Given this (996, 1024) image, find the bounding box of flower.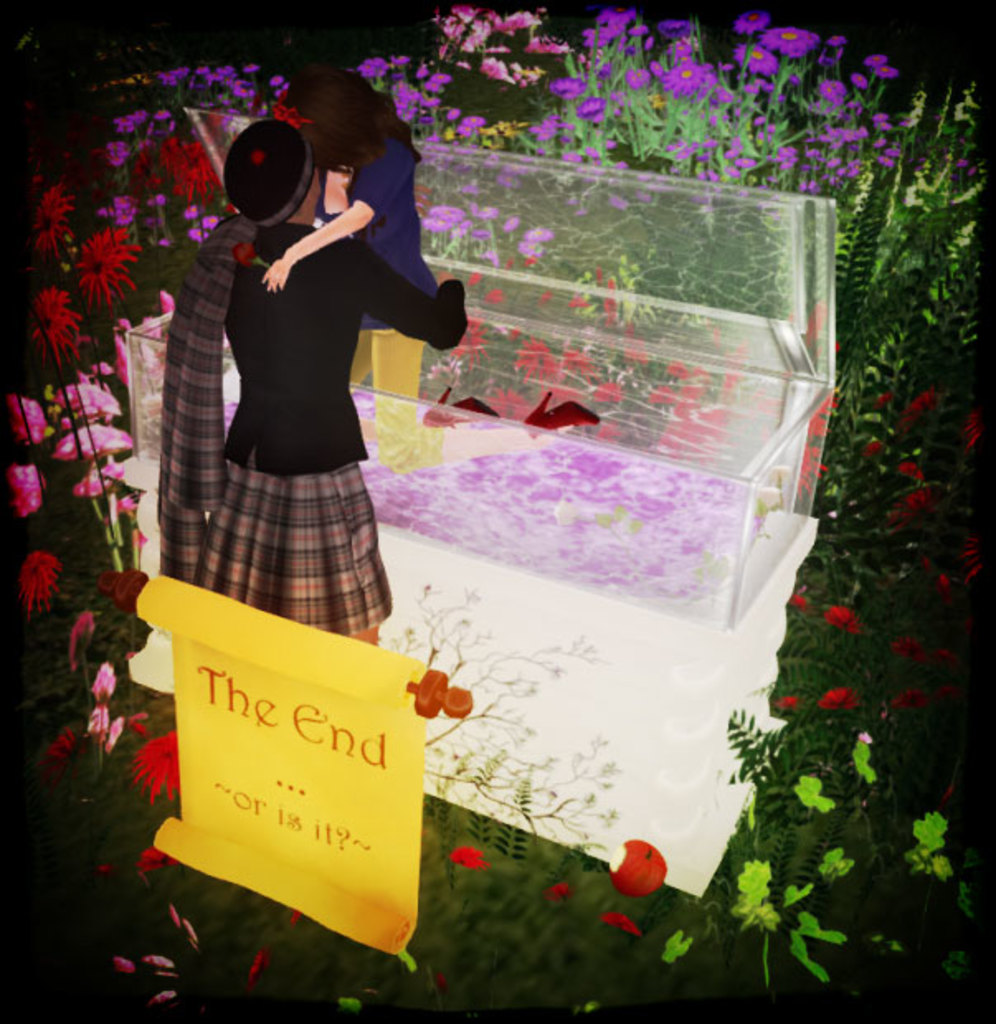
[left=816, top=682, right=854, bottom=715].
